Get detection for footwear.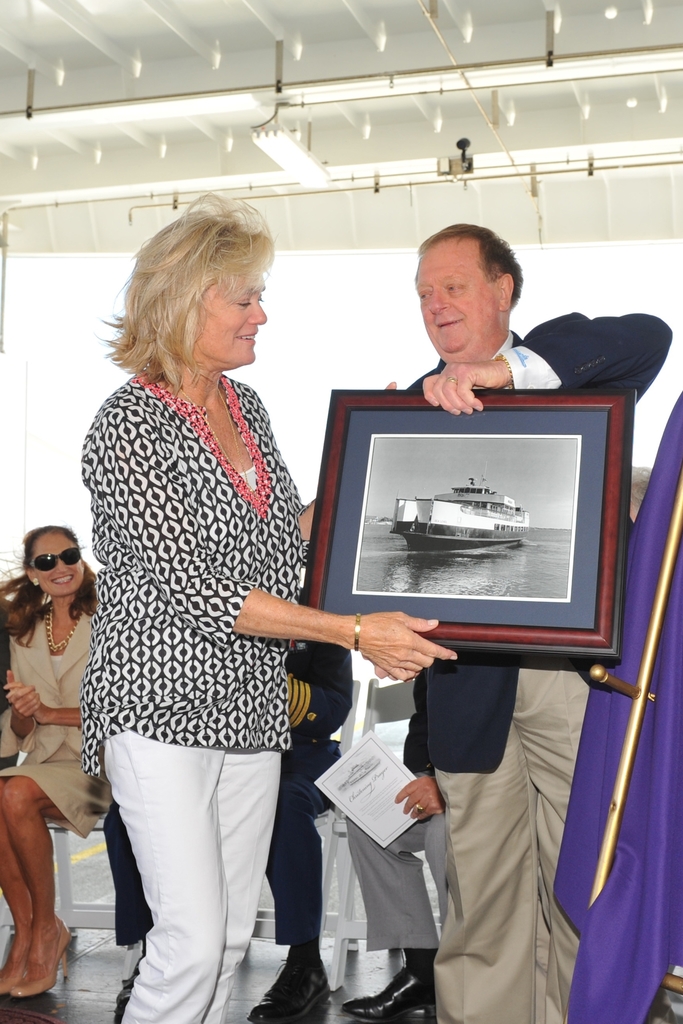
Detection: 13/922/75/1000.
